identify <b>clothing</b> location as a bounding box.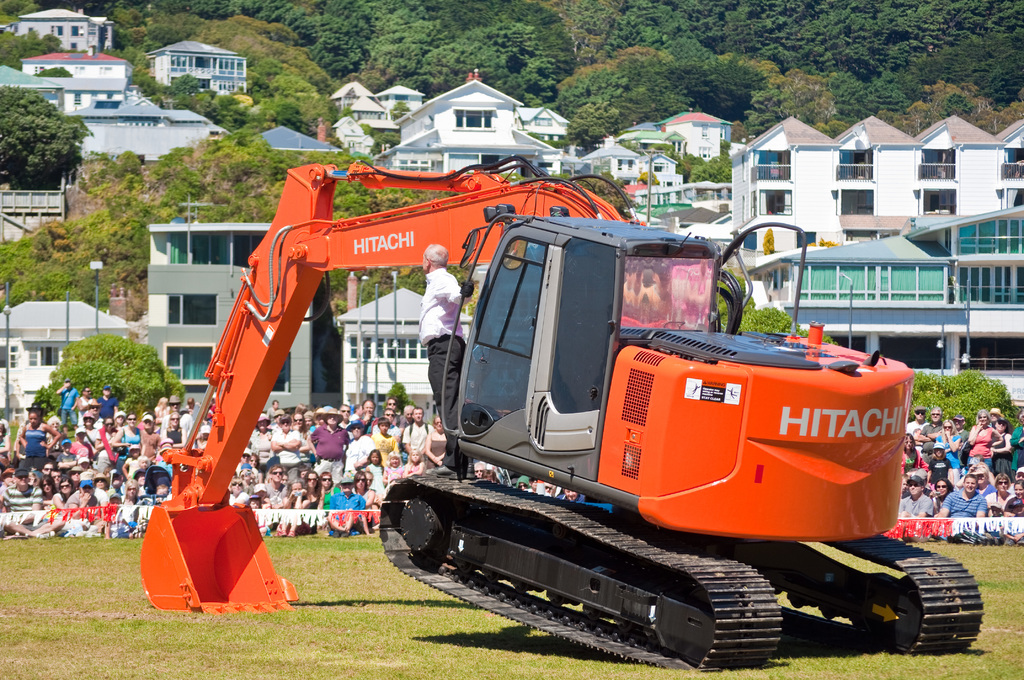
Rect(20, 419, 47, 471).
